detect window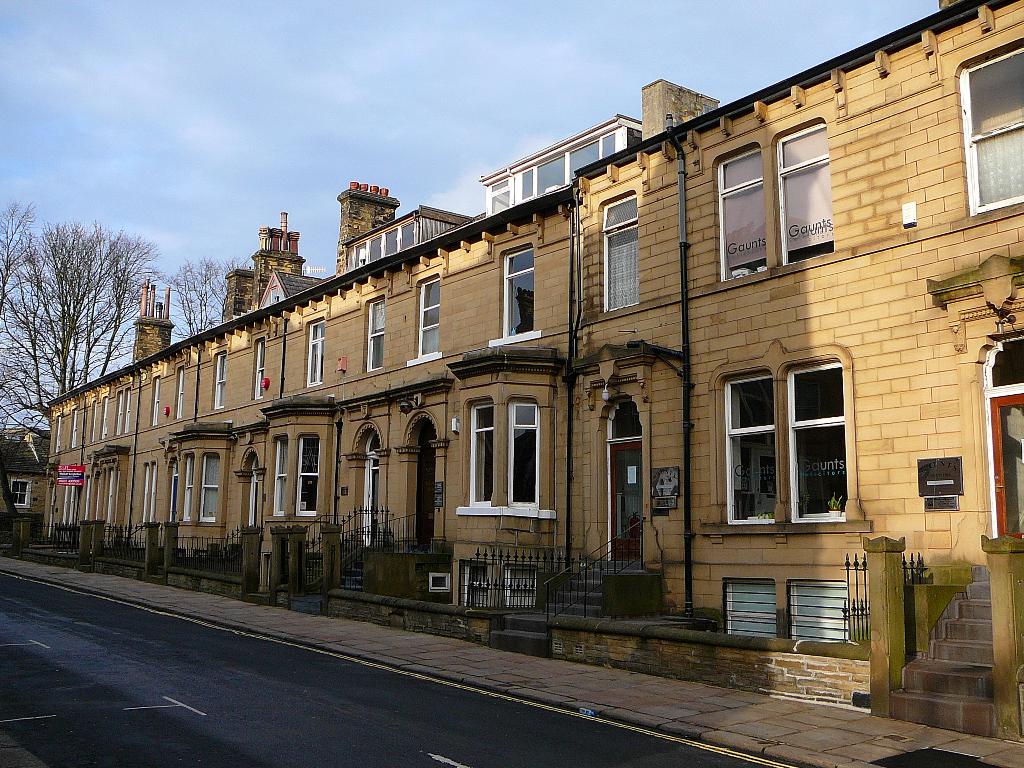
<box>600,396,643,439</box>
